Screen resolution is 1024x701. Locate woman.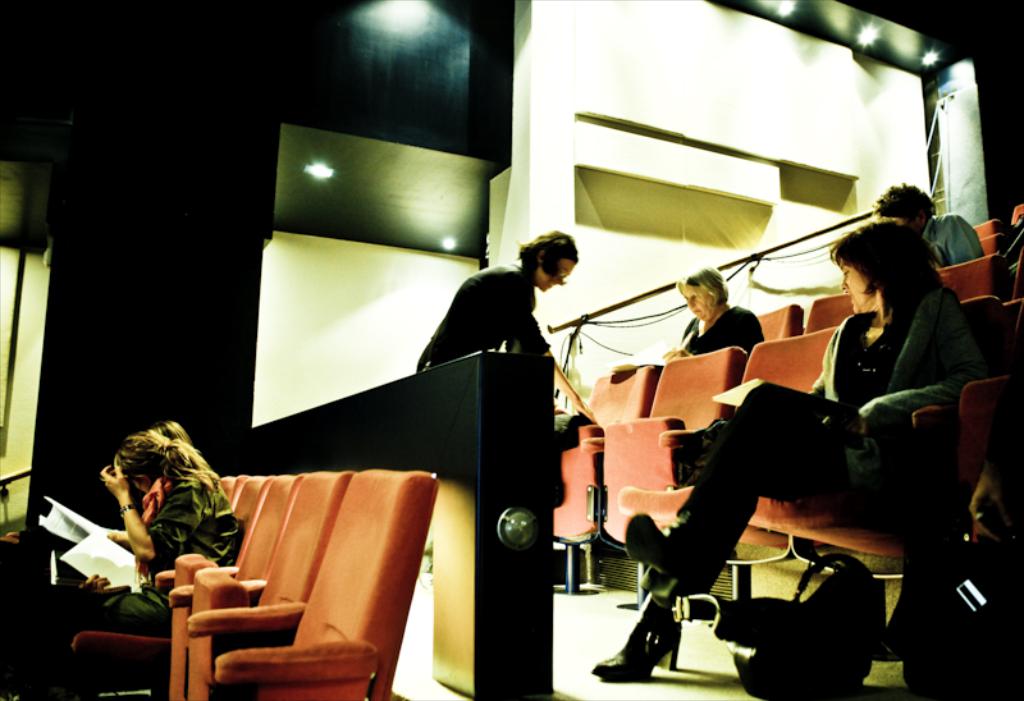
(x1=64, y1=431, x2=246, y2=611).
